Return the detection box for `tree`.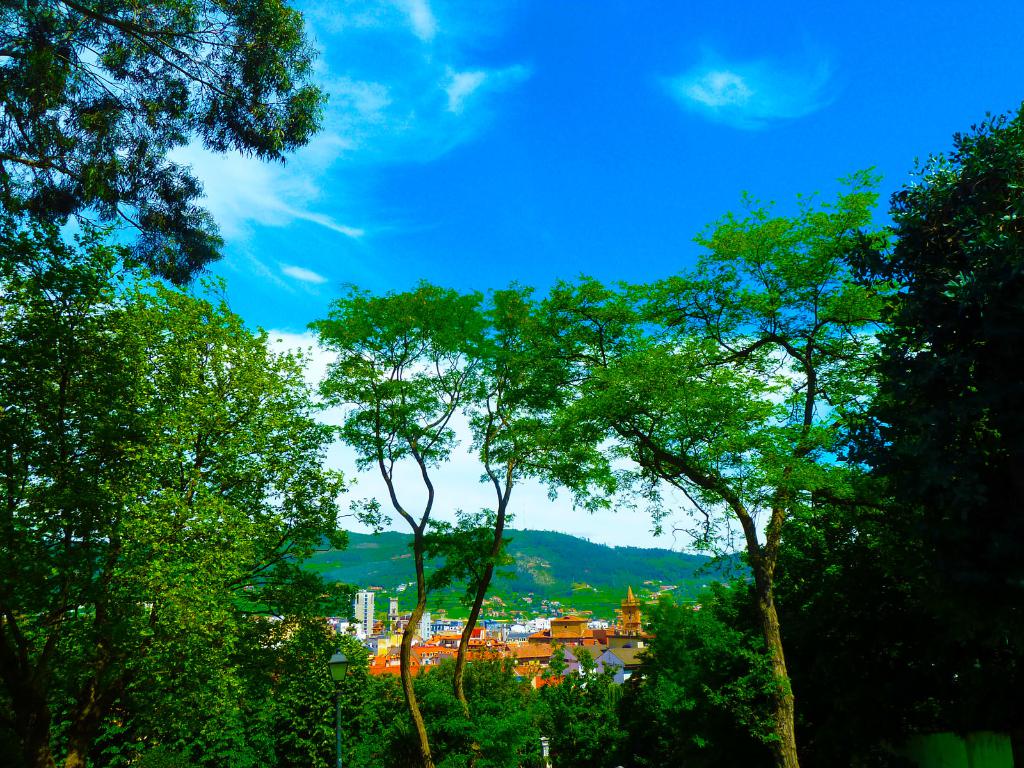
locate(329, 294, 493, 767).
